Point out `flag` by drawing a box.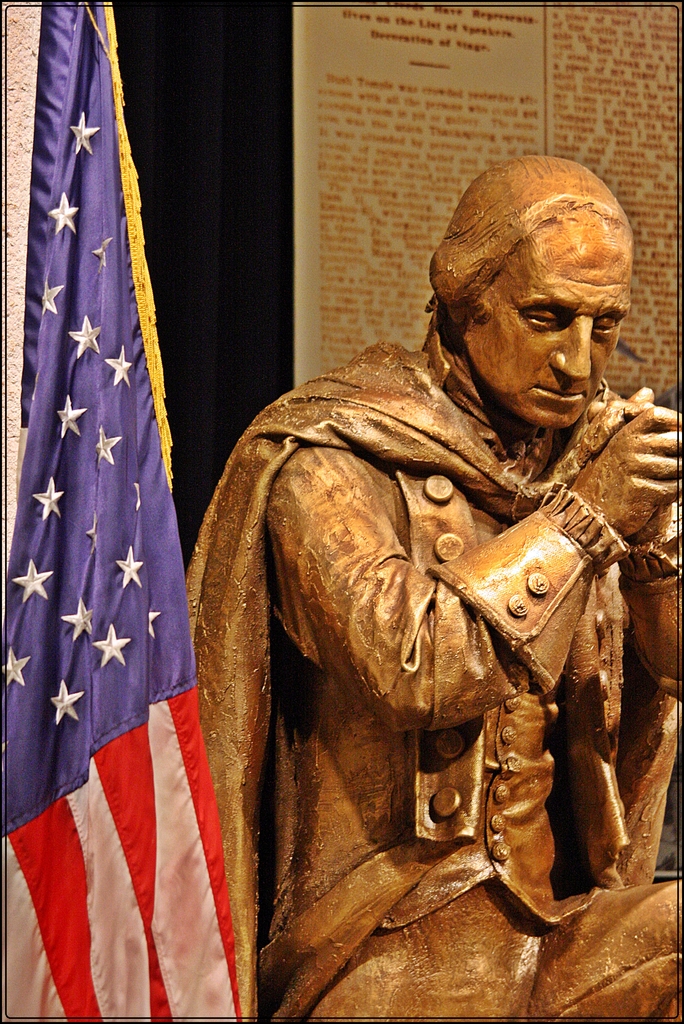
<box>11,0,261,1023</box>.
